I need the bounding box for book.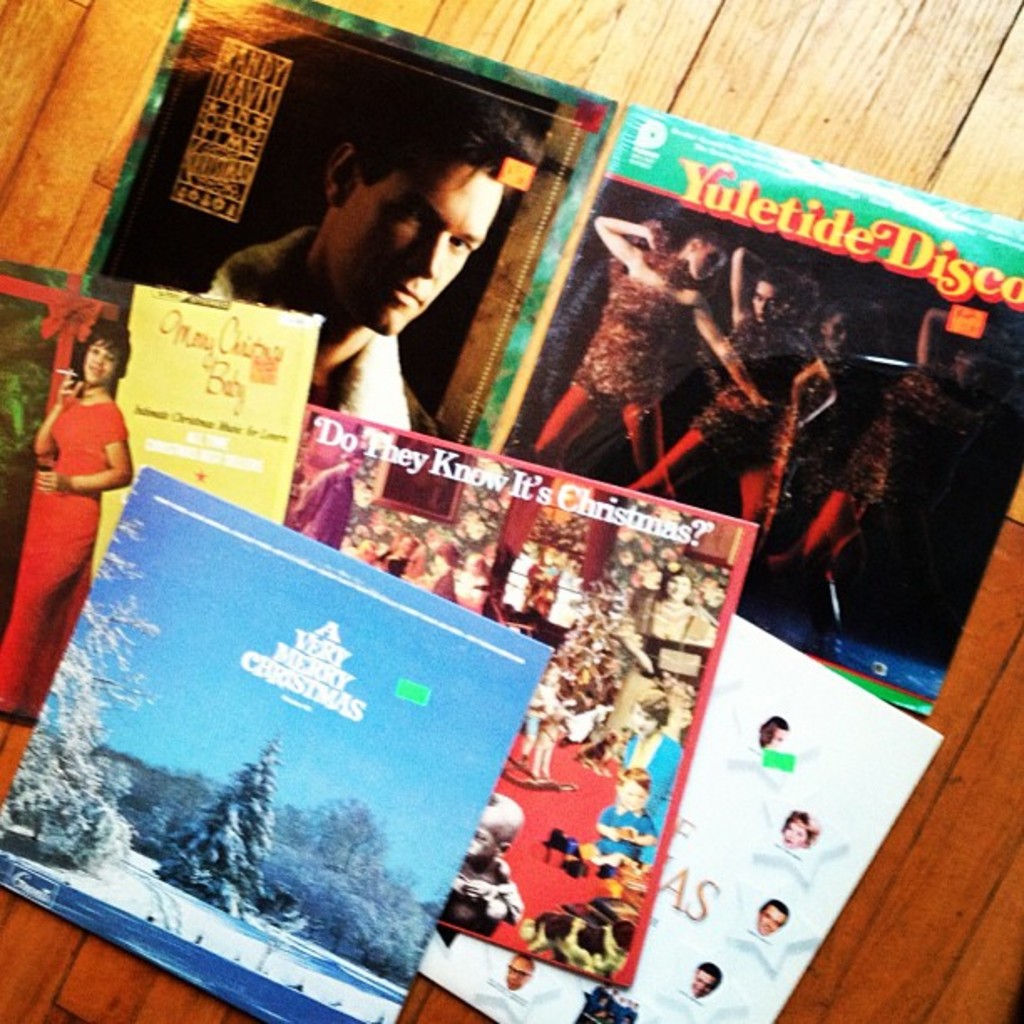
Here it is: bbox=[278, 392, 748, 987].
